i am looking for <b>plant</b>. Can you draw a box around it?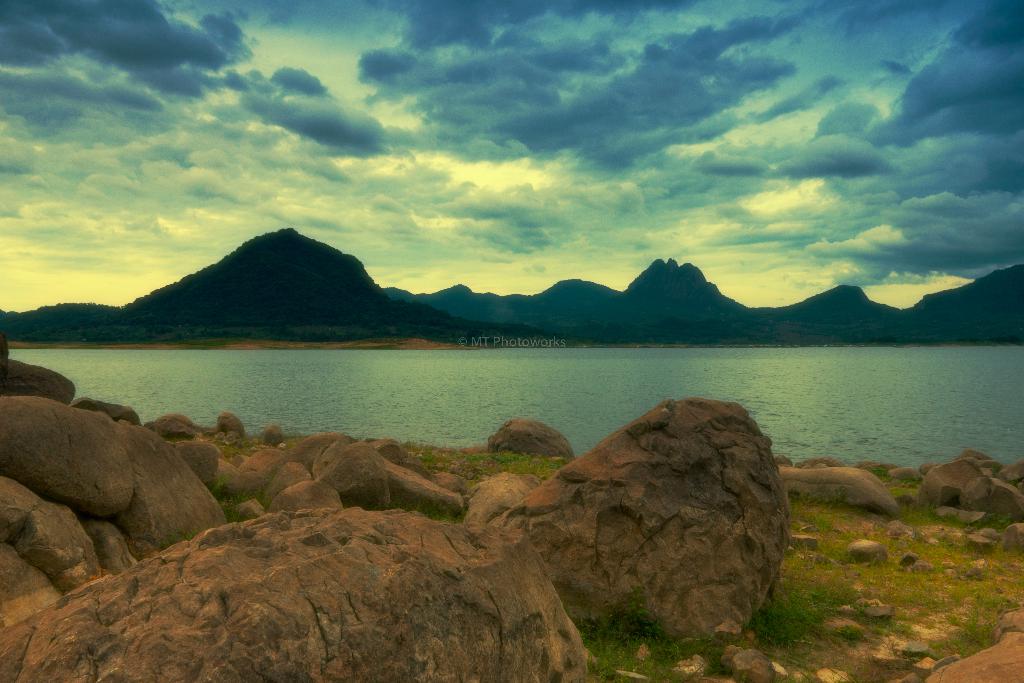
Sure, the bounding box is region(876, 467, 935, 492).
